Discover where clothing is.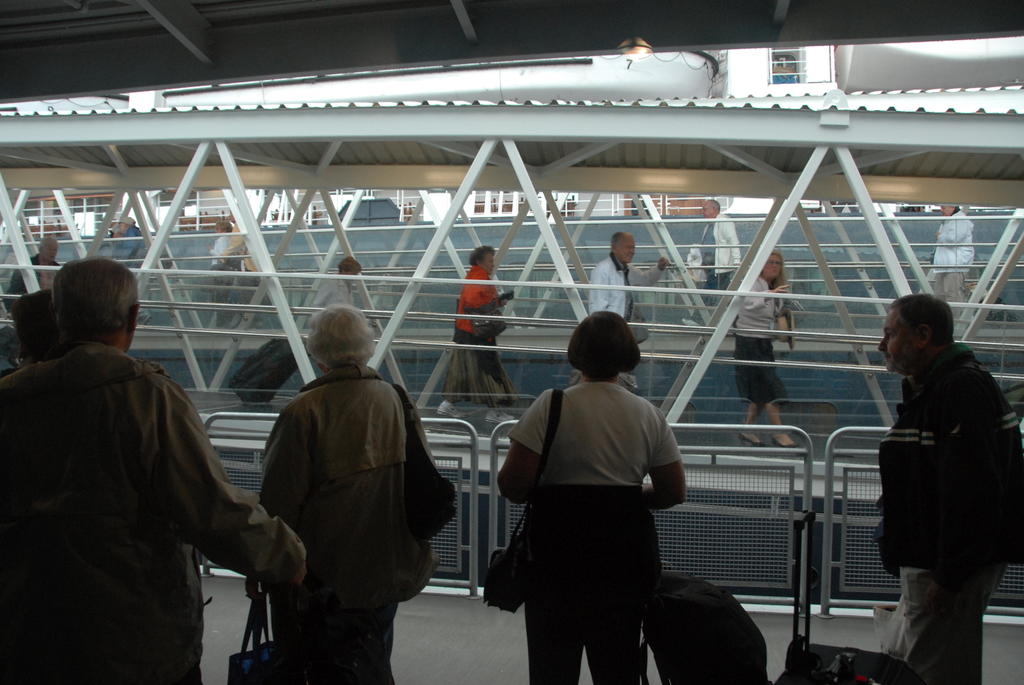
Discovered at select_region(522, 480, 659, 681).
